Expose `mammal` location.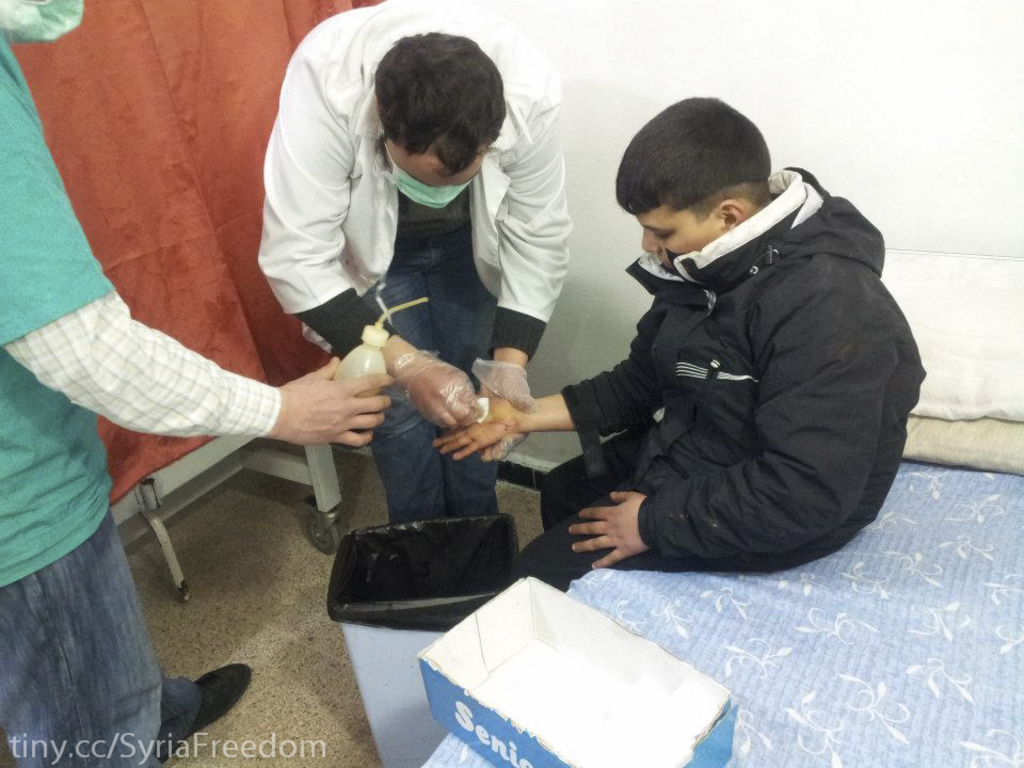
Exposed at bbox=[0, 0, 396, 767].
